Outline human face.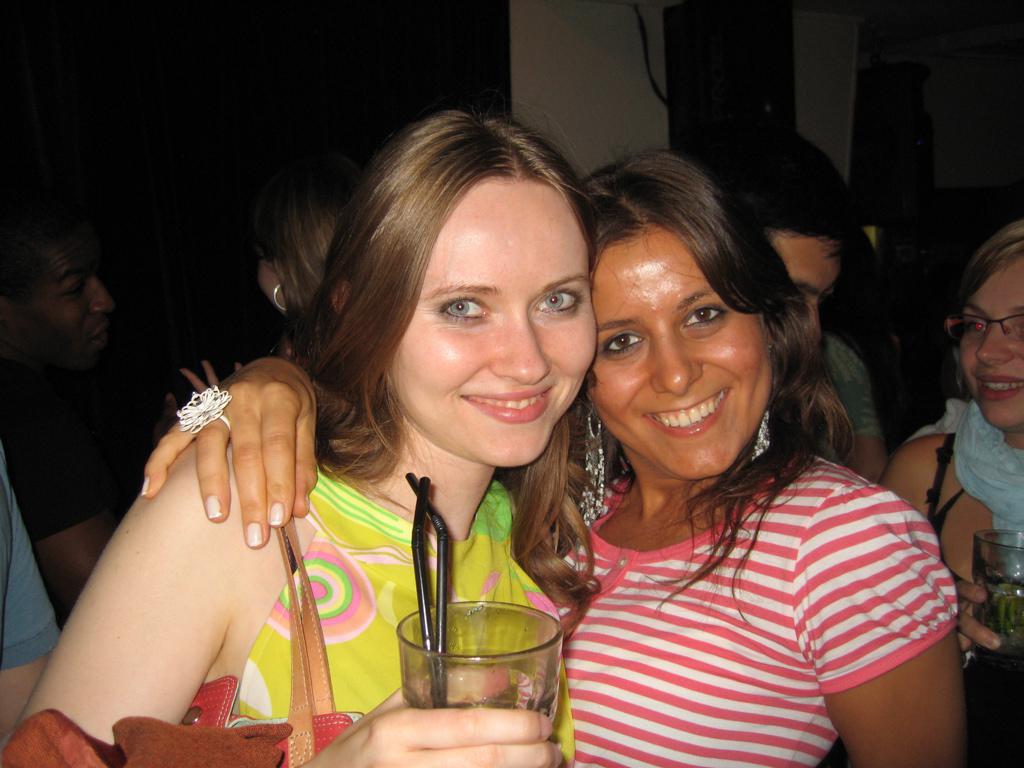
Outline: [0, 218, 107, 377].
